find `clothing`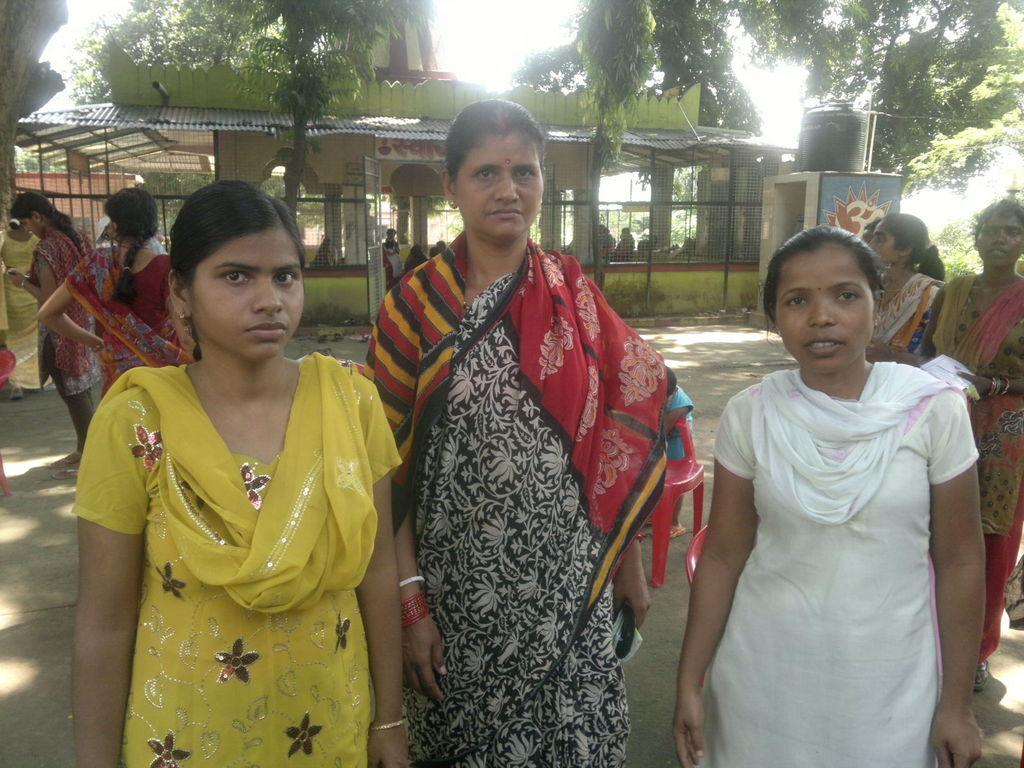
region(24, 225, 96, 401)
